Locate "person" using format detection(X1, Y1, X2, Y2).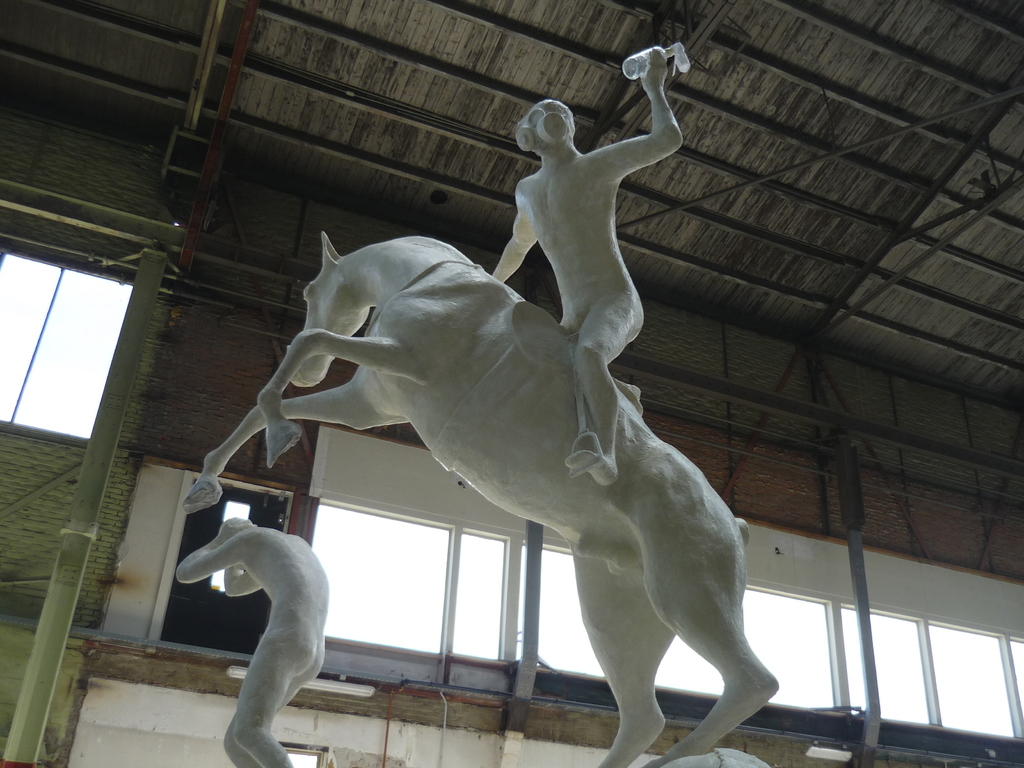
detection(477, 40, 684, 490).
